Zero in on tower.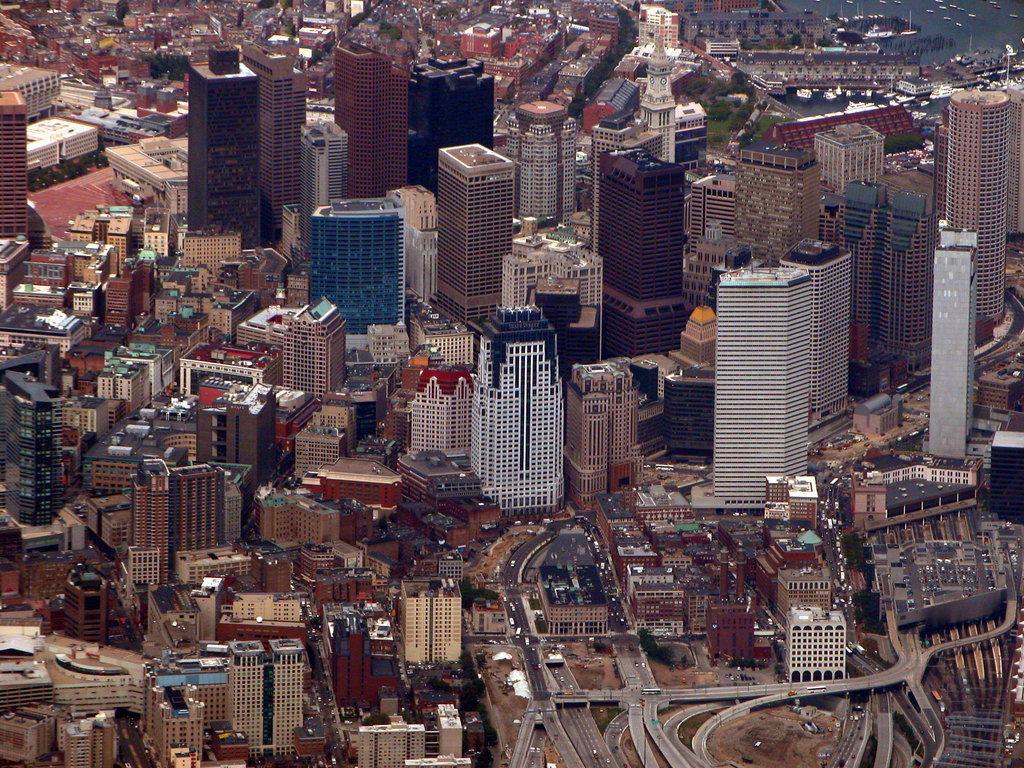
Zeroed in: bbox=(692, 184, 733, 248).
